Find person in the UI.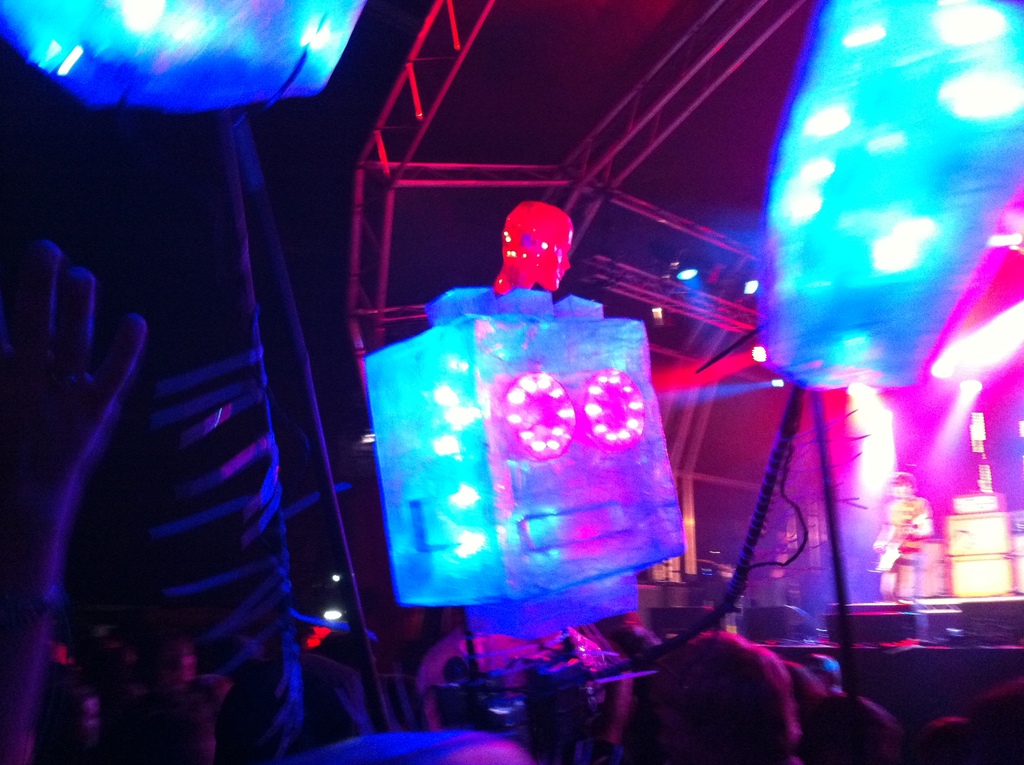
UI element at <region>619, 622, 802, 764</region>.
